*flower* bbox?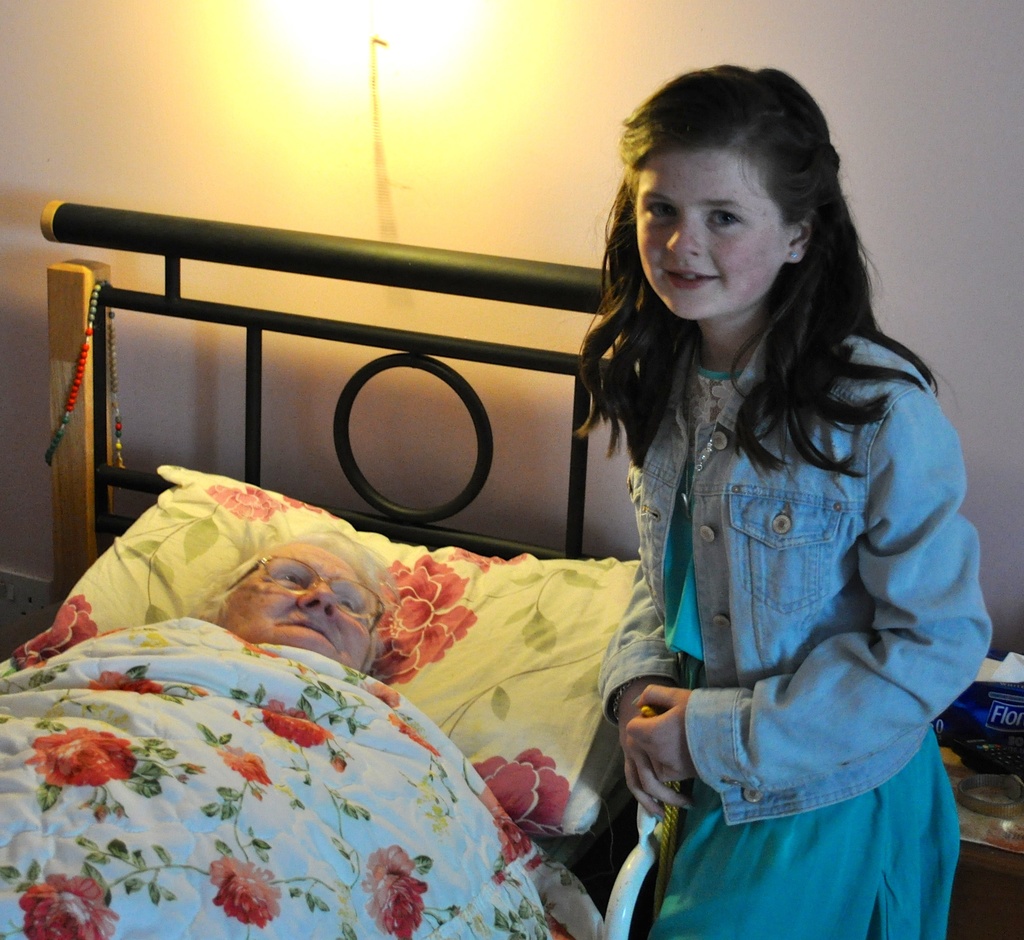
<box>209,853,282,928</box>
